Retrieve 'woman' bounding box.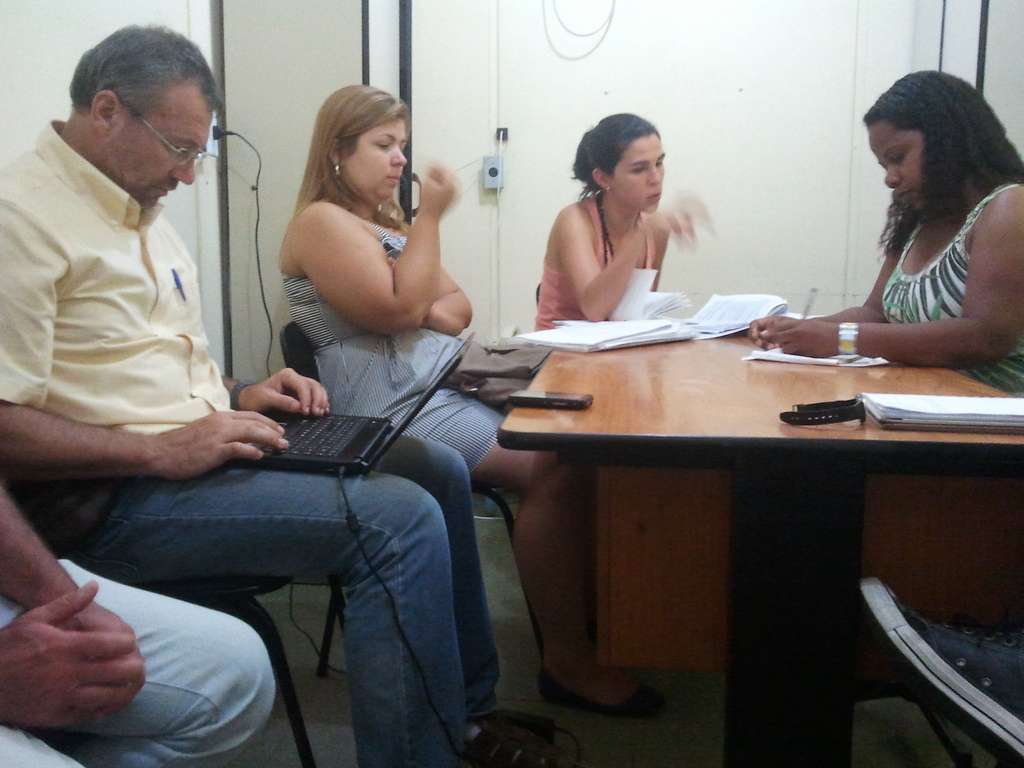
Bounding box: crop(279, 84, 671, 720).
